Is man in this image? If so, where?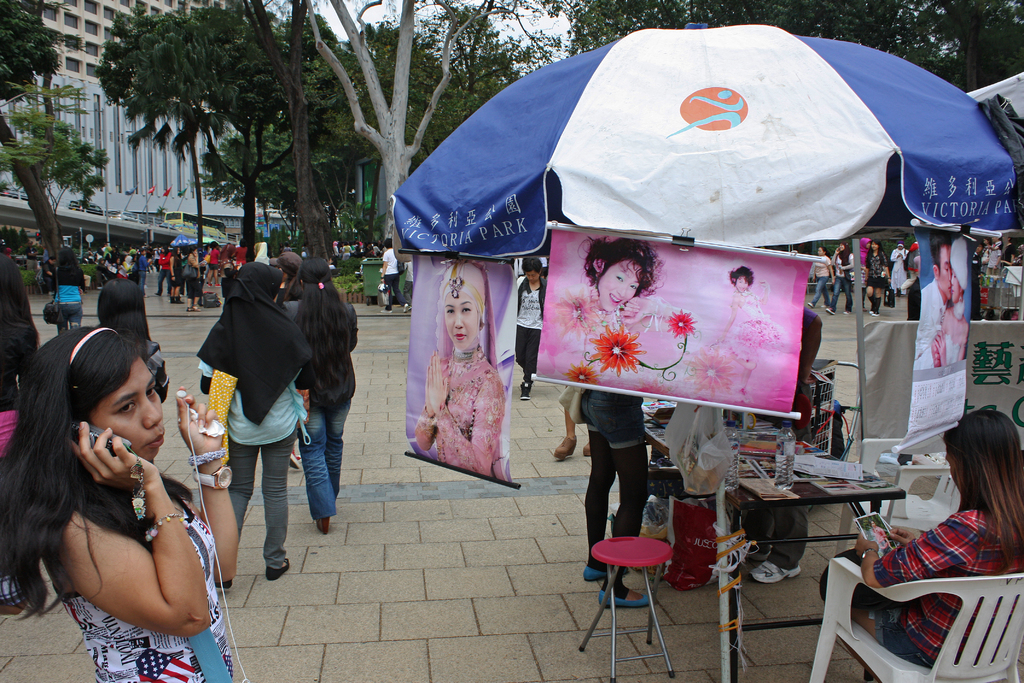
Yes, at box=[720, 300, 824, 584].
